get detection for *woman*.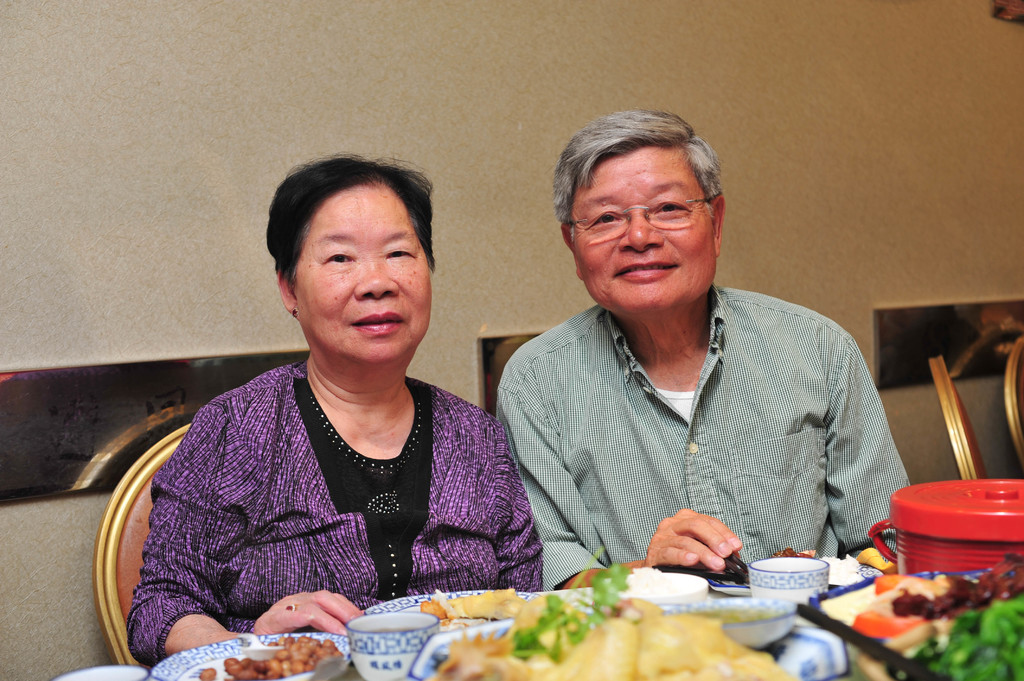
Detection: locate(123, 152, 541, 675).
